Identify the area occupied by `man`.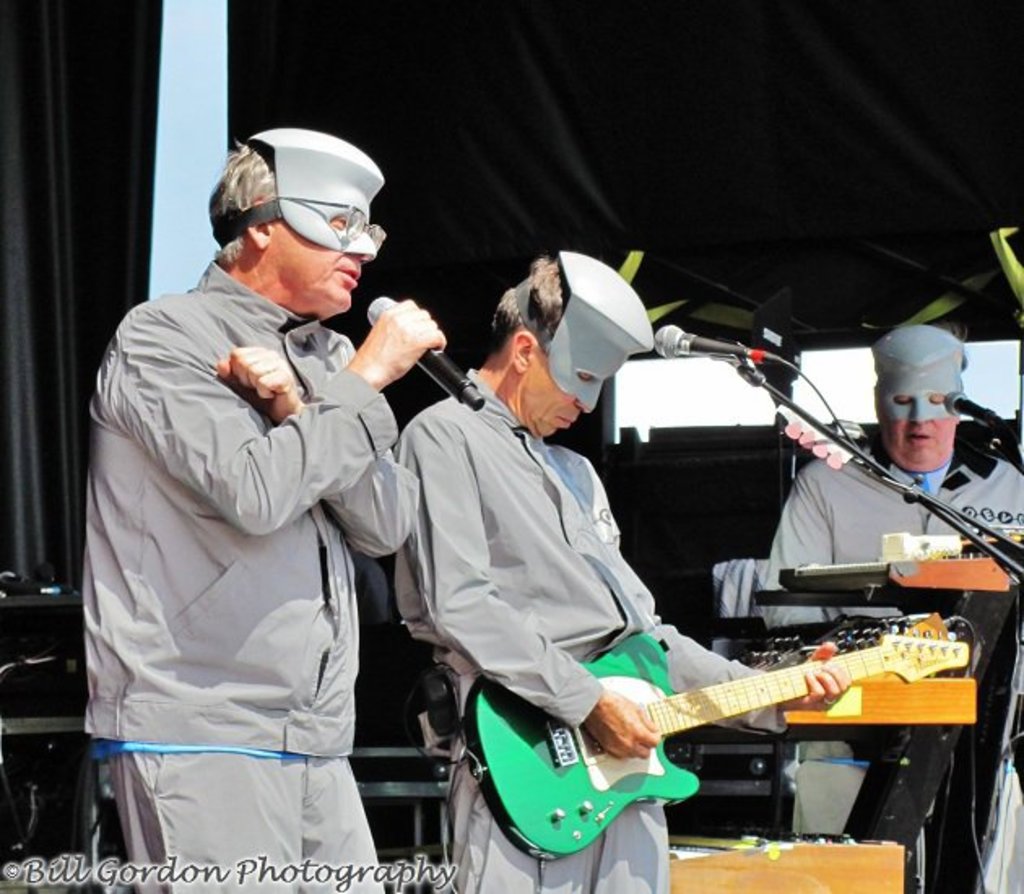
Area: bbox=(770, 323, 1022, 892).
